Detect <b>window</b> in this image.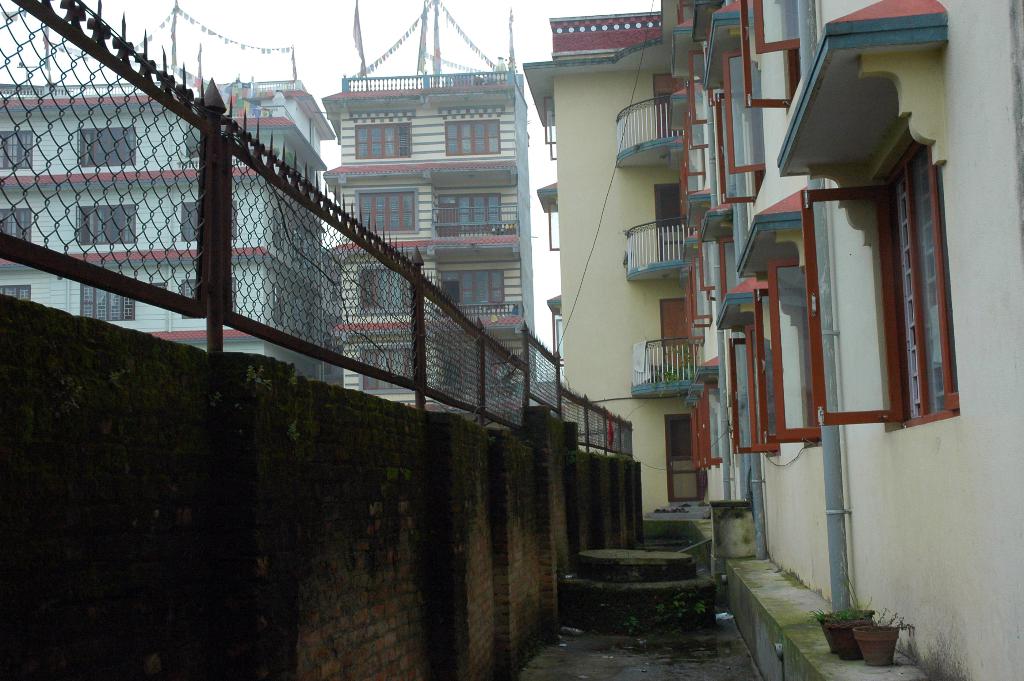
Detection: x1=750 y1=257 x2=822 y2=450.
